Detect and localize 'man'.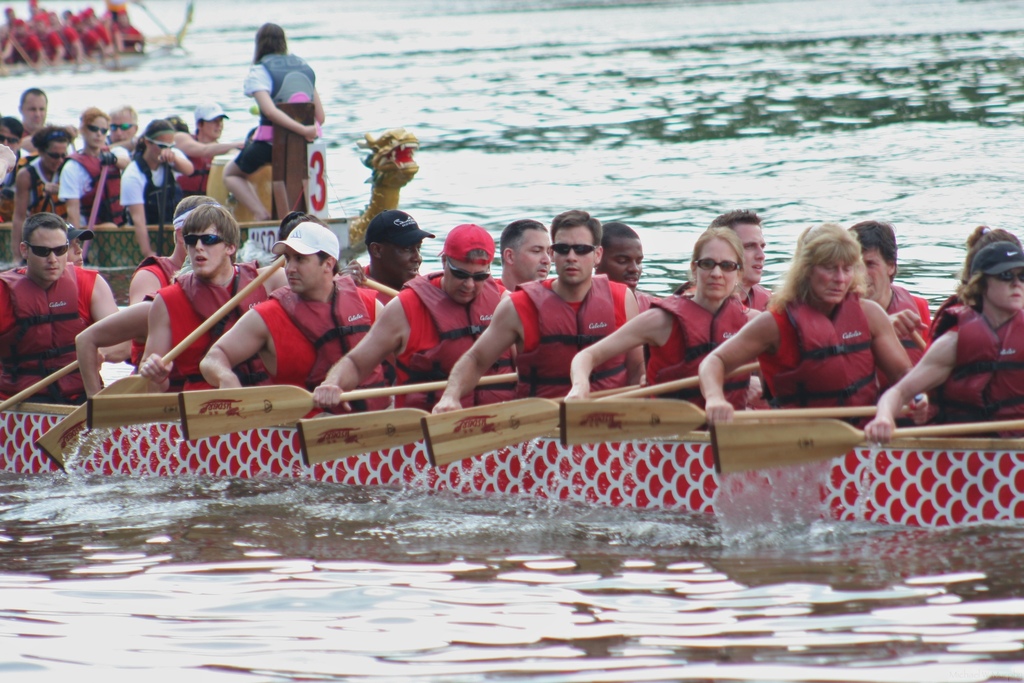
Localized at [675, 207, 774, 312].
